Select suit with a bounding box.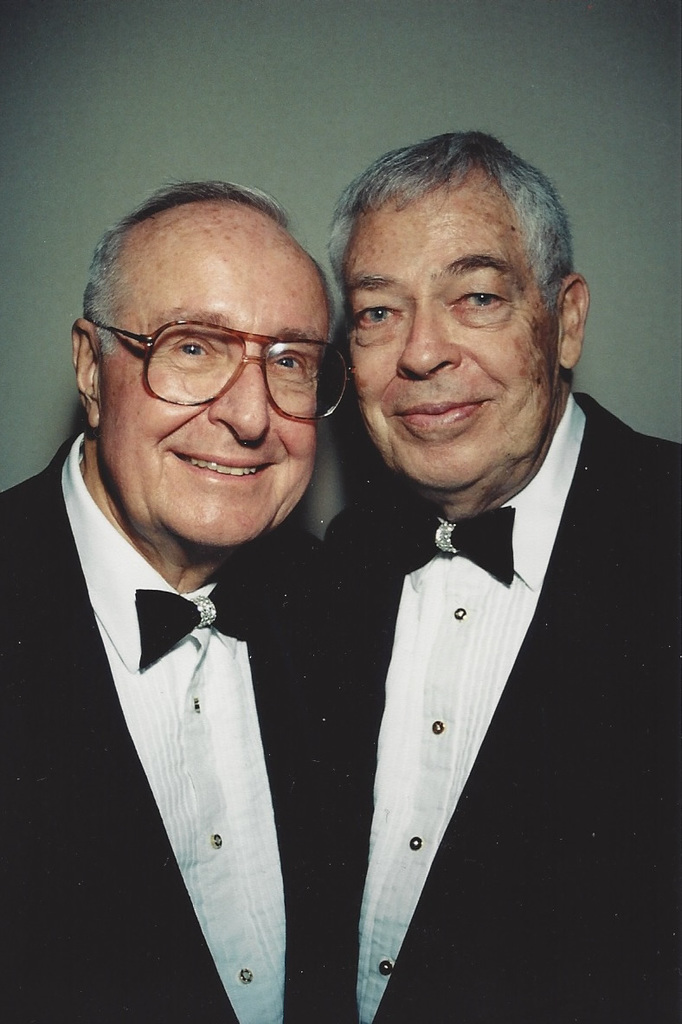
x1=14, y1=442, x2=365, y2=1018.
